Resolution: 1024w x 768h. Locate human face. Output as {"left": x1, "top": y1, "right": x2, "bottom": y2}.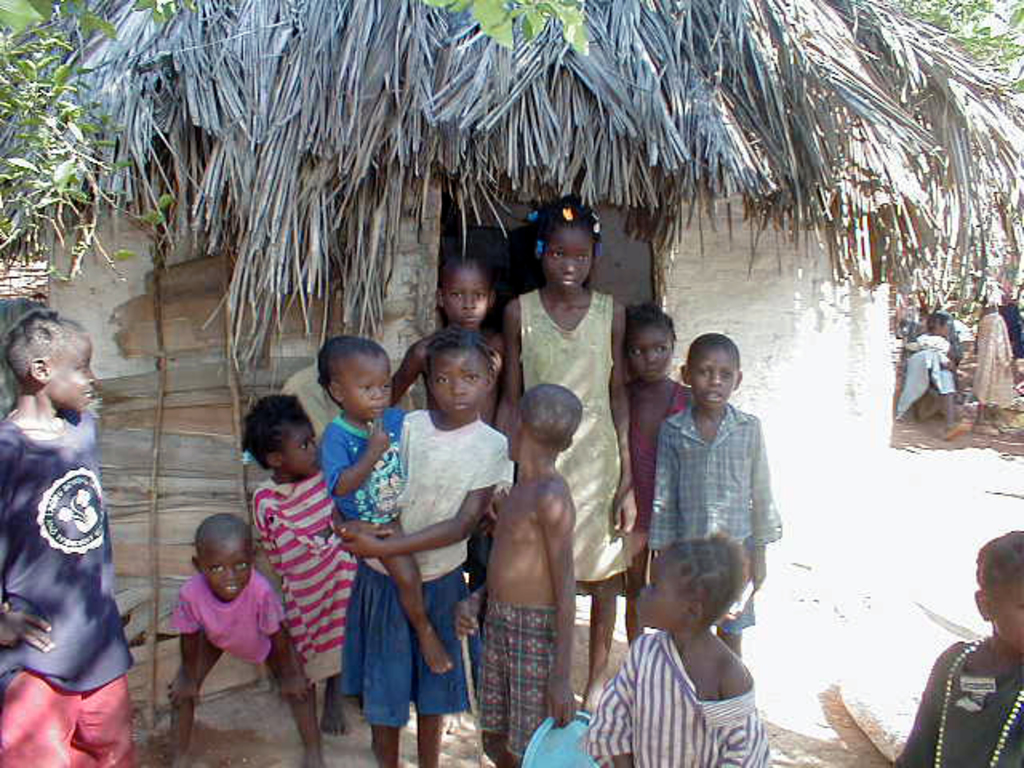
{"left": 346, "top": 350, "right": 389, "bottom": 419}.
